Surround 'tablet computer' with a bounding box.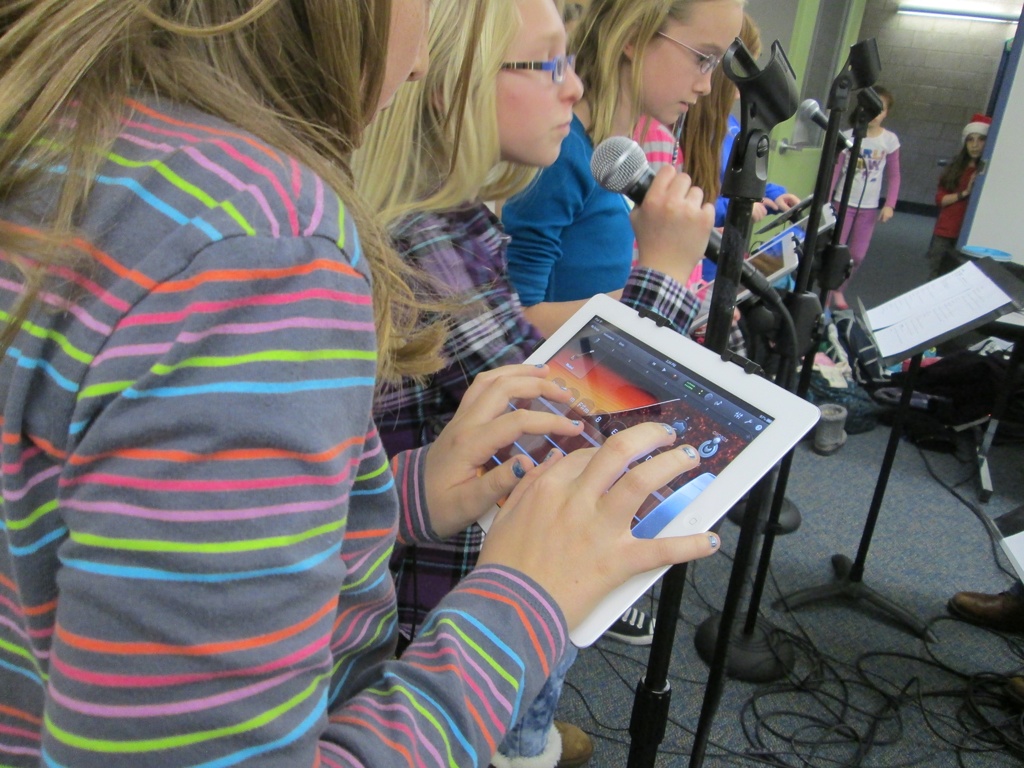
<bbox>691, 232, 799, 335</bbox>.
